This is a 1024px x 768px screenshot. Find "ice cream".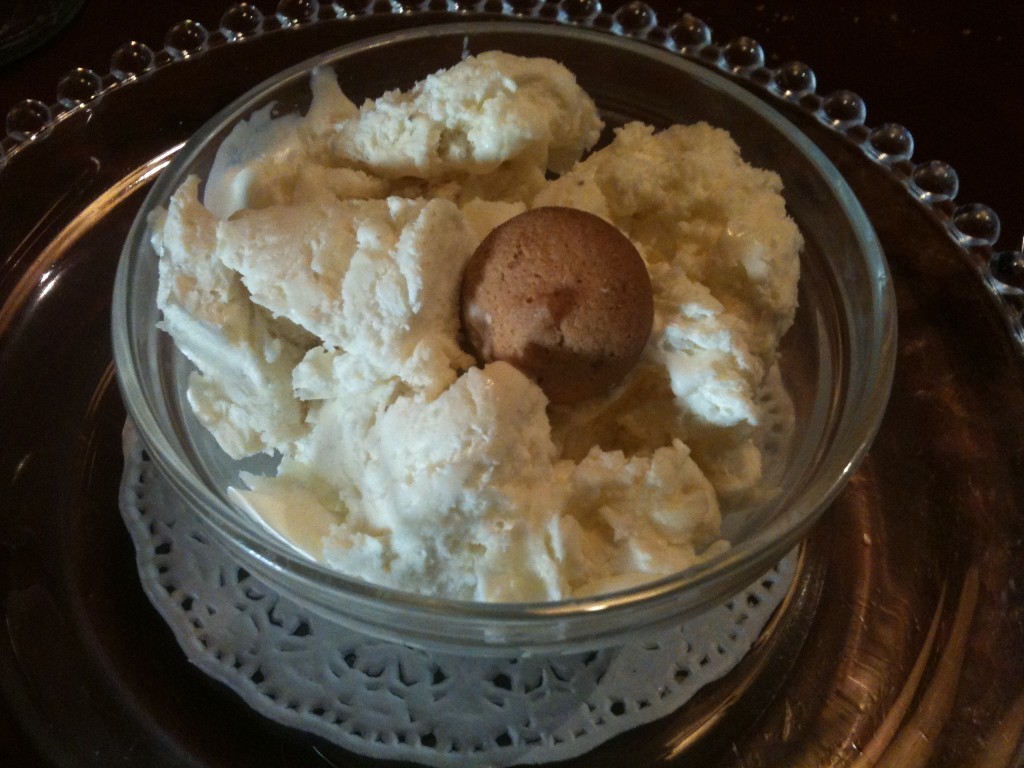
Bounding box: <box>142,41,809,602</box>.
